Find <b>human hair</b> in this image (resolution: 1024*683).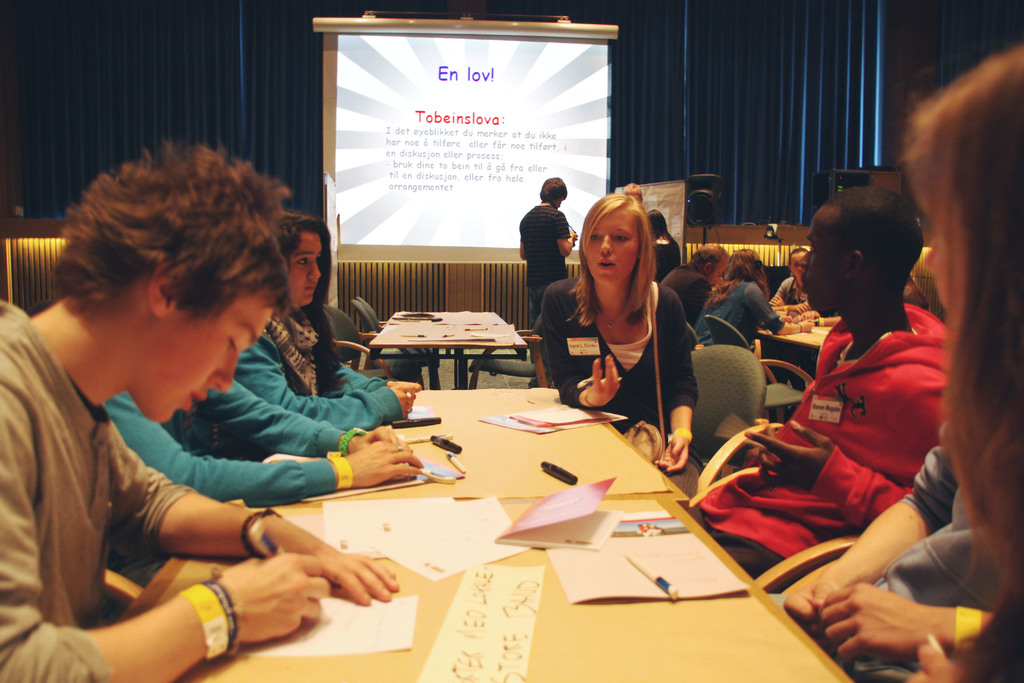
bbox(787, 249, 808, 265).
